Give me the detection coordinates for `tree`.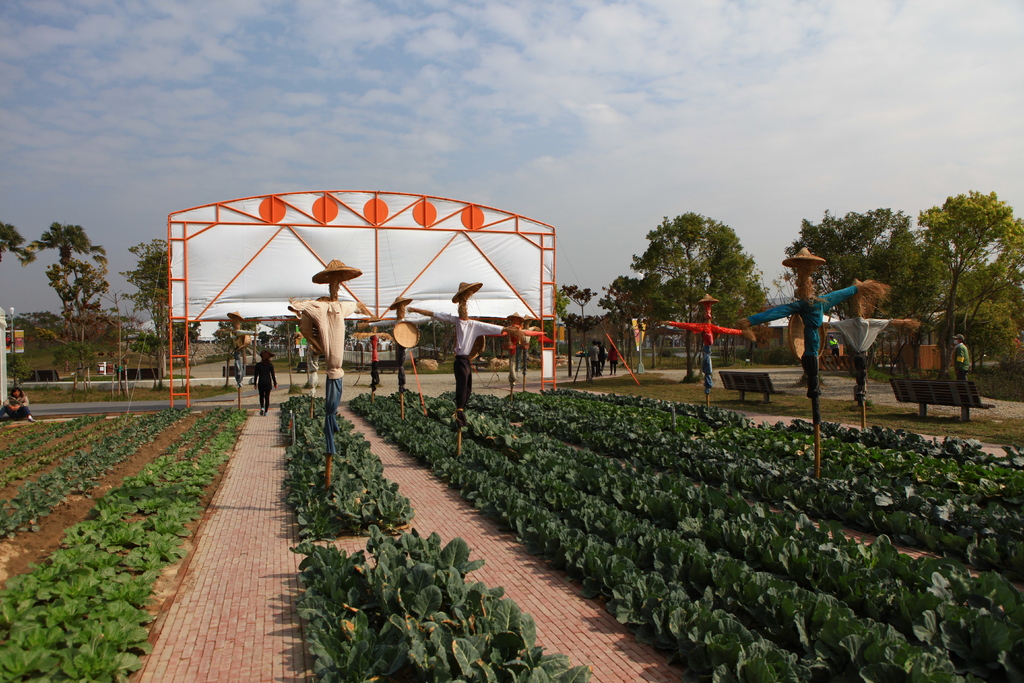
x1=6, y1=313, x2=68, y2=383.
